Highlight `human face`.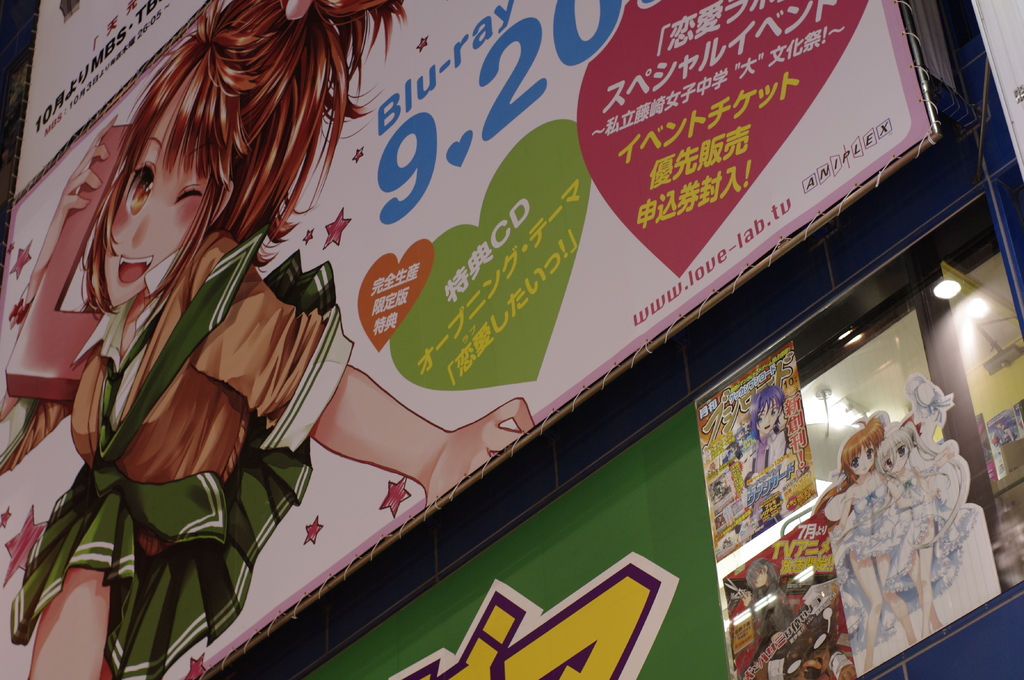
Highlighted region: detection(760, 393, 782, 431).
